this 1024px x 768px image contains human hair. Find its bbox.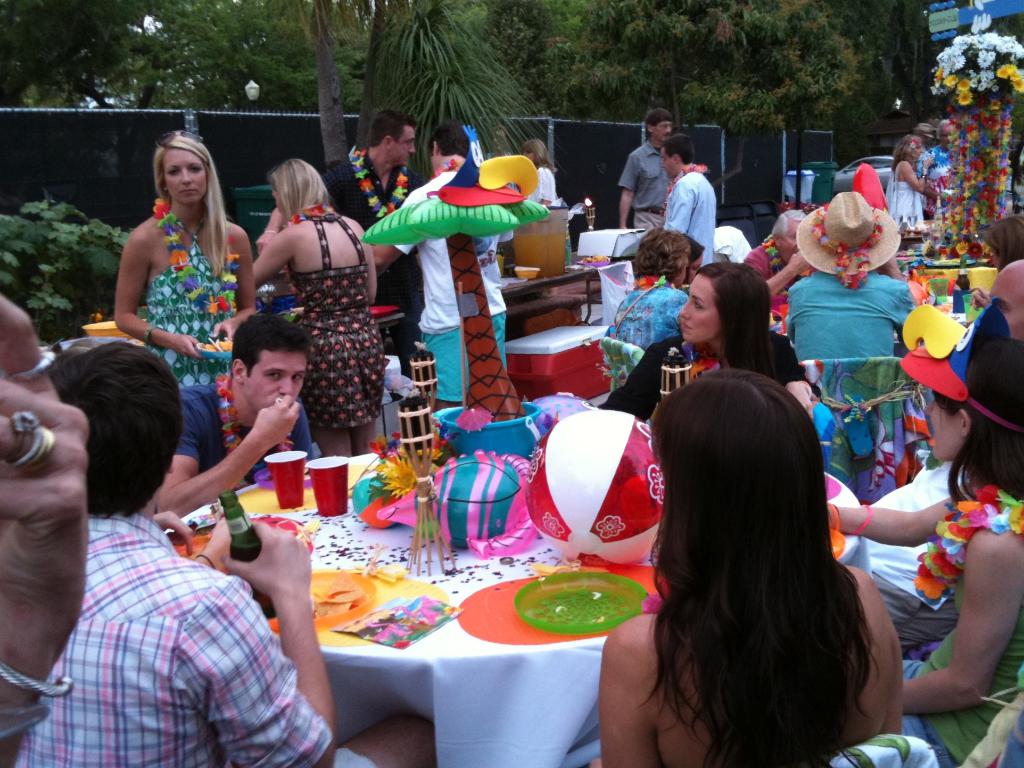
BBox(269, 154, 326, 227).
